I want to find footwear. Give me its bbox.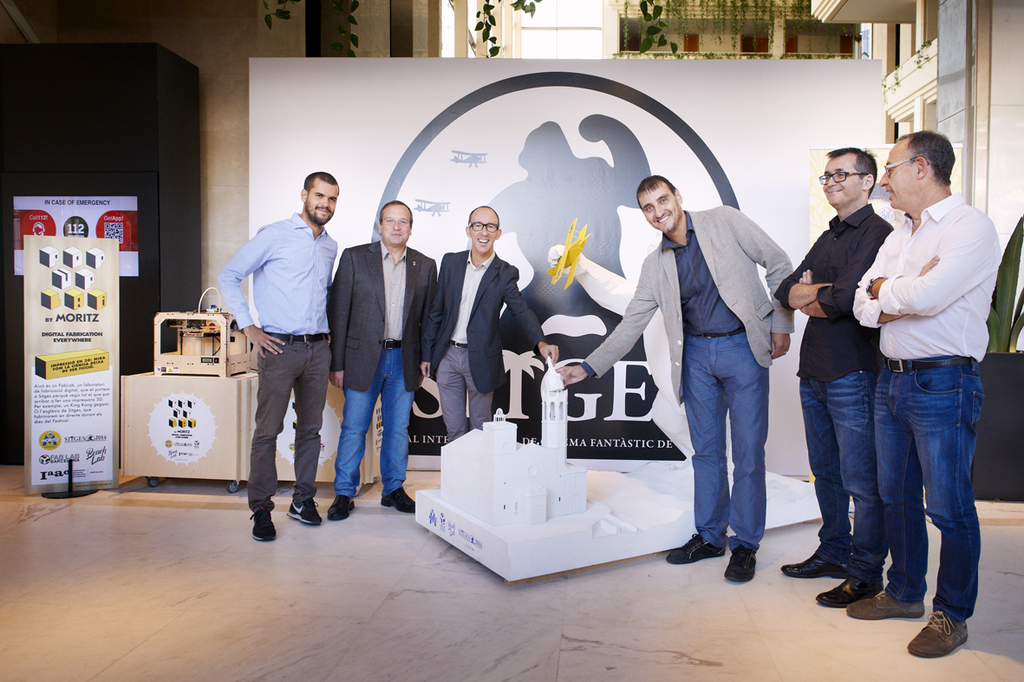
{"left": 382, "top": 487, "right": 416, "bottom": 508}.
